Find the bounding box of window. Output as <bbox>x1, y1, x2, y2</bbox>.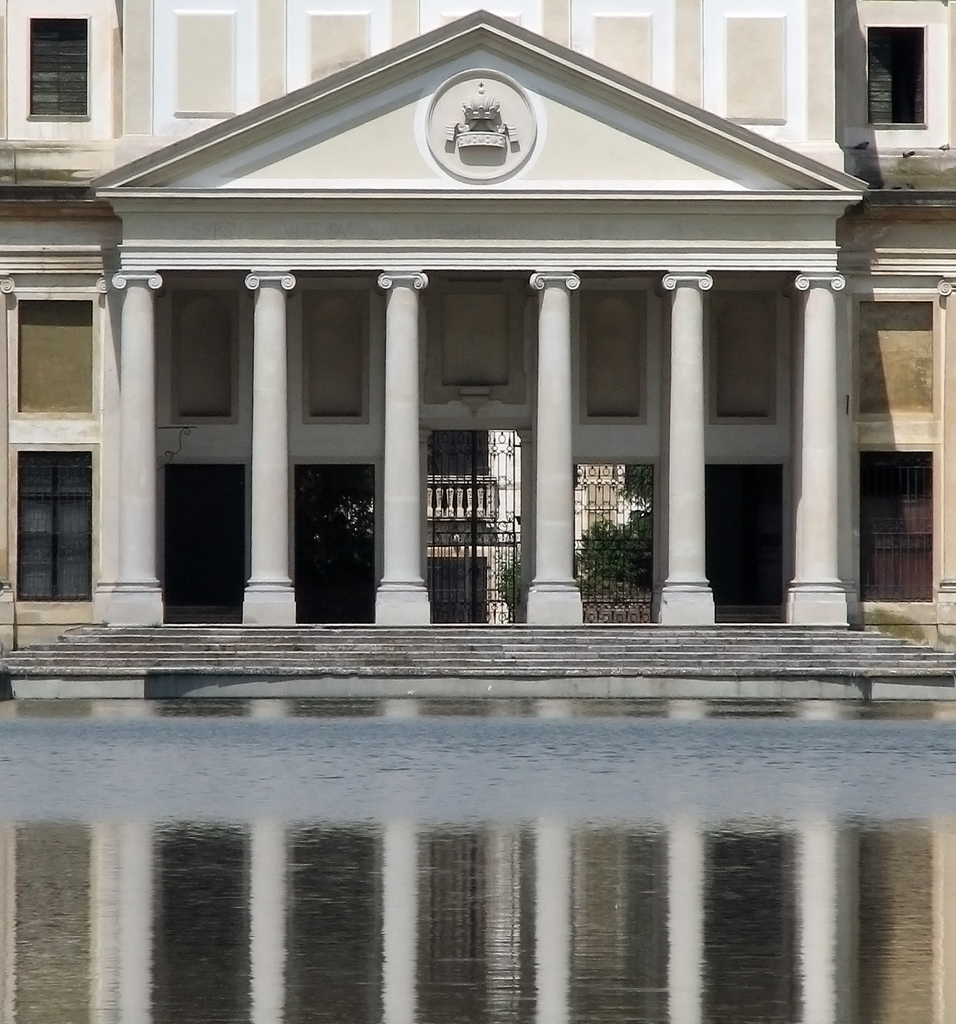
<bbox>12, 447, 96, 616</bbox>.
